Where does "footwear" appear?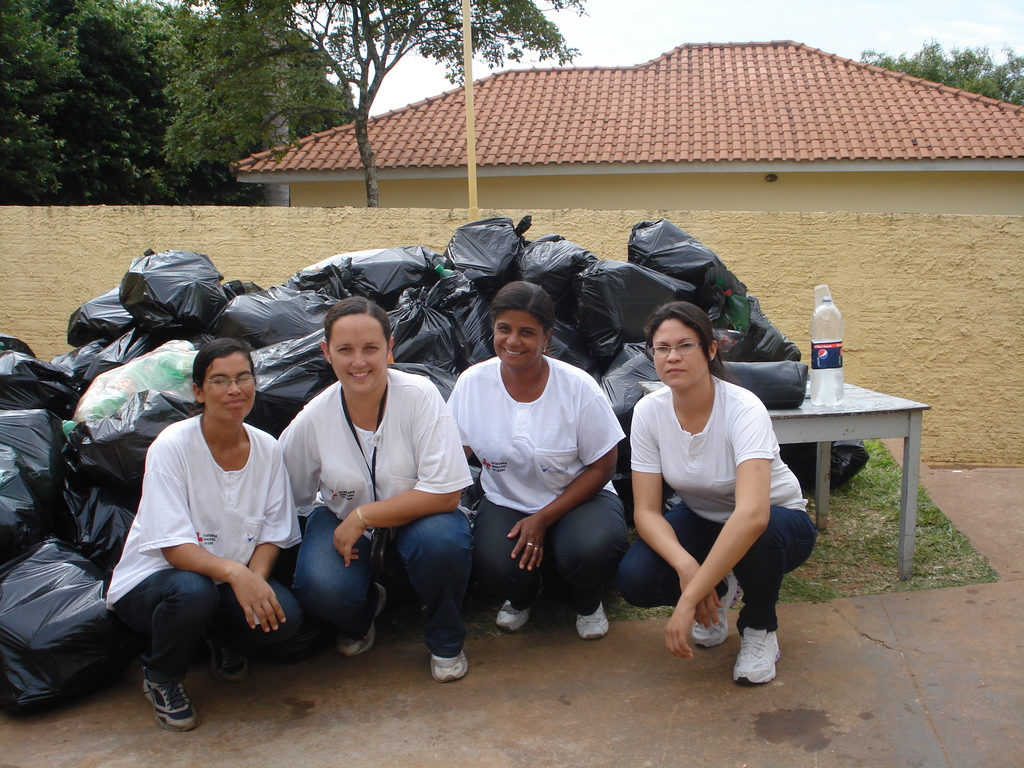
Appears at locate(217, 635, 247, 676).
